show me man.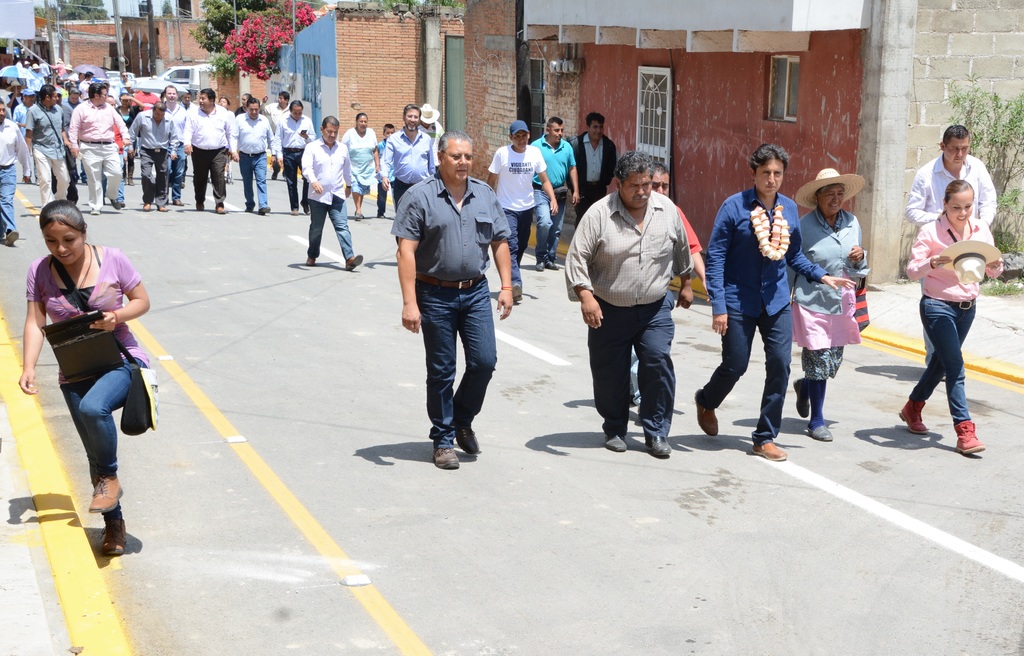
man is here: (897,122,1002,385).
